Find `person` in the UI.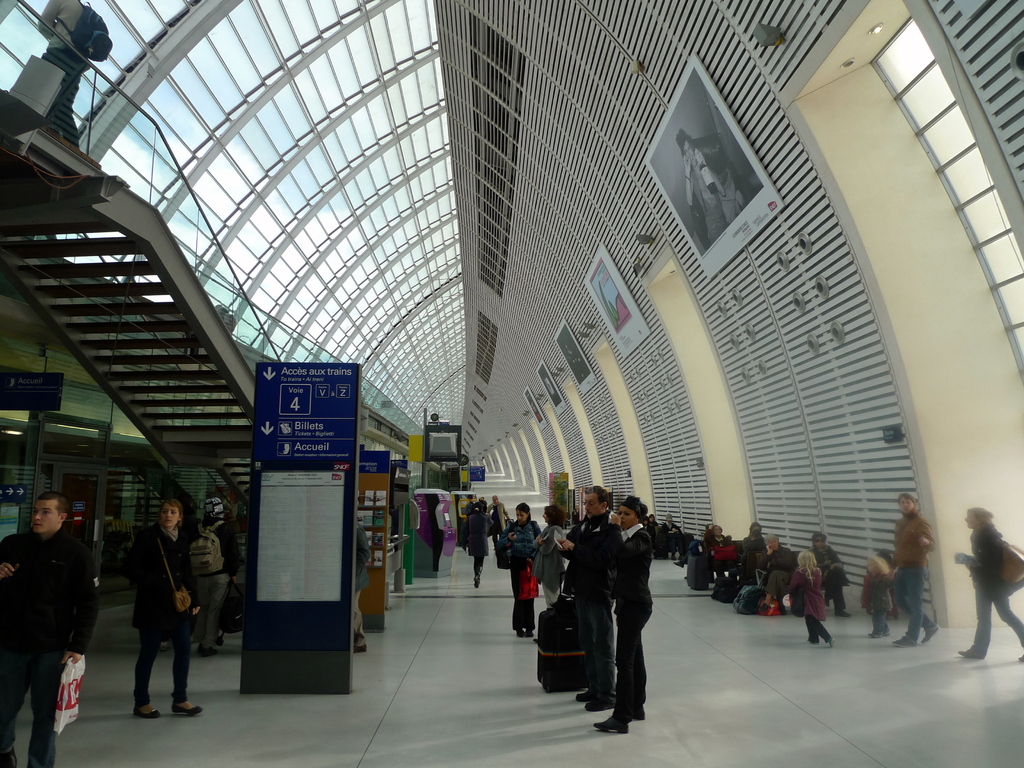
UI element at <bbox>790, 550, 835, 647</bbox>.
